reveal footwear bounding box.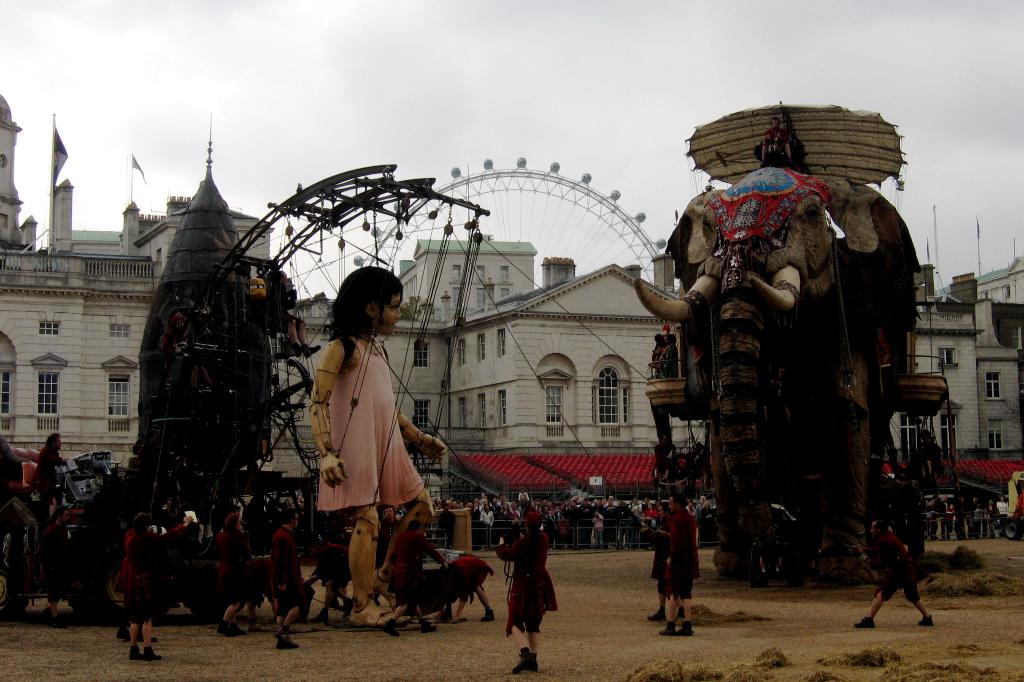
Revealed: rect(854, 615, 876, 628).
